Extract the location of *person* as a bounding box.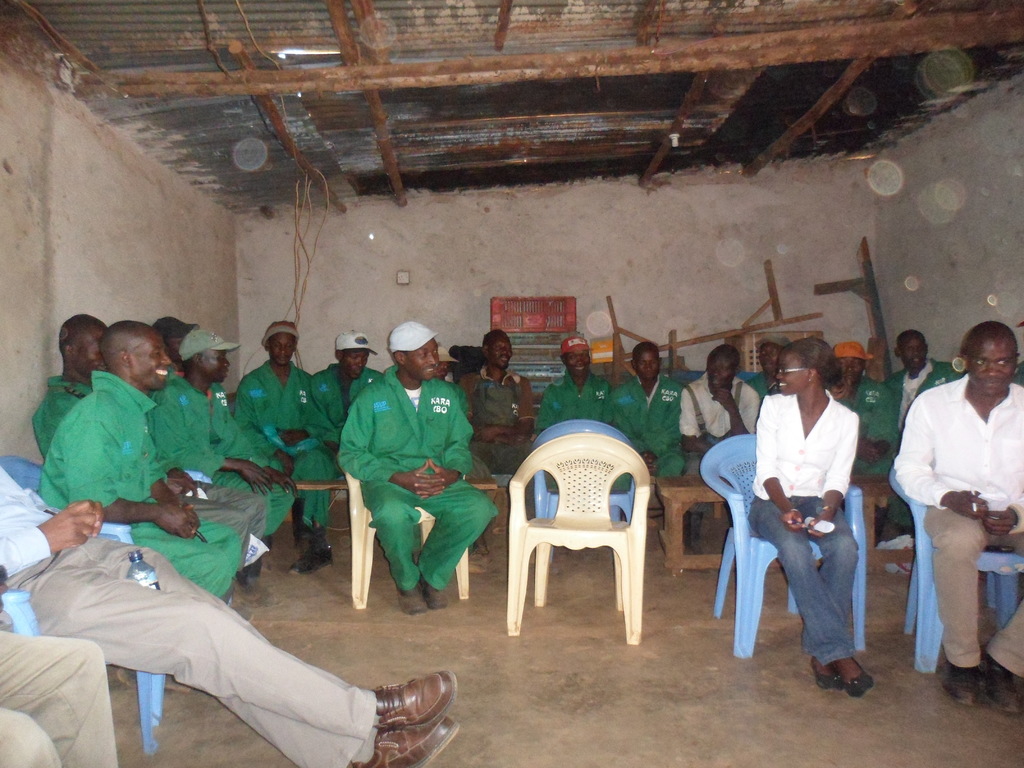
<bbox>321, 335, 385, 424</bbox>.
